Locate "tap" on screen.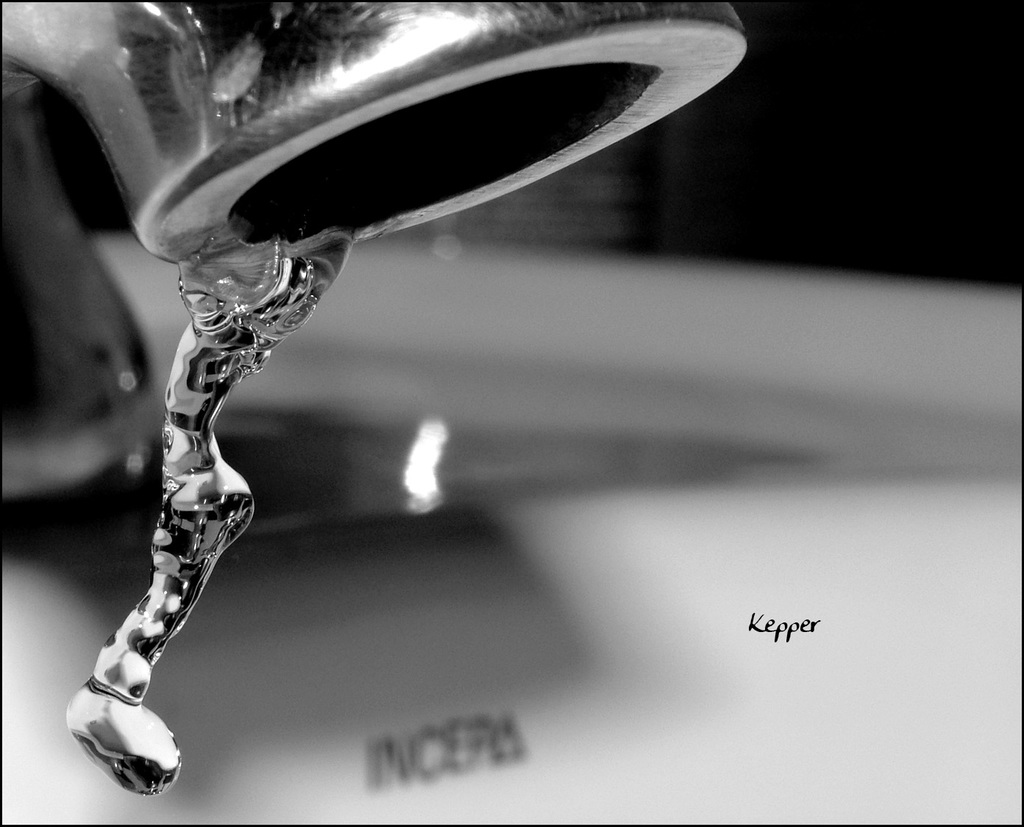
On screen at 0 0 754 502.
